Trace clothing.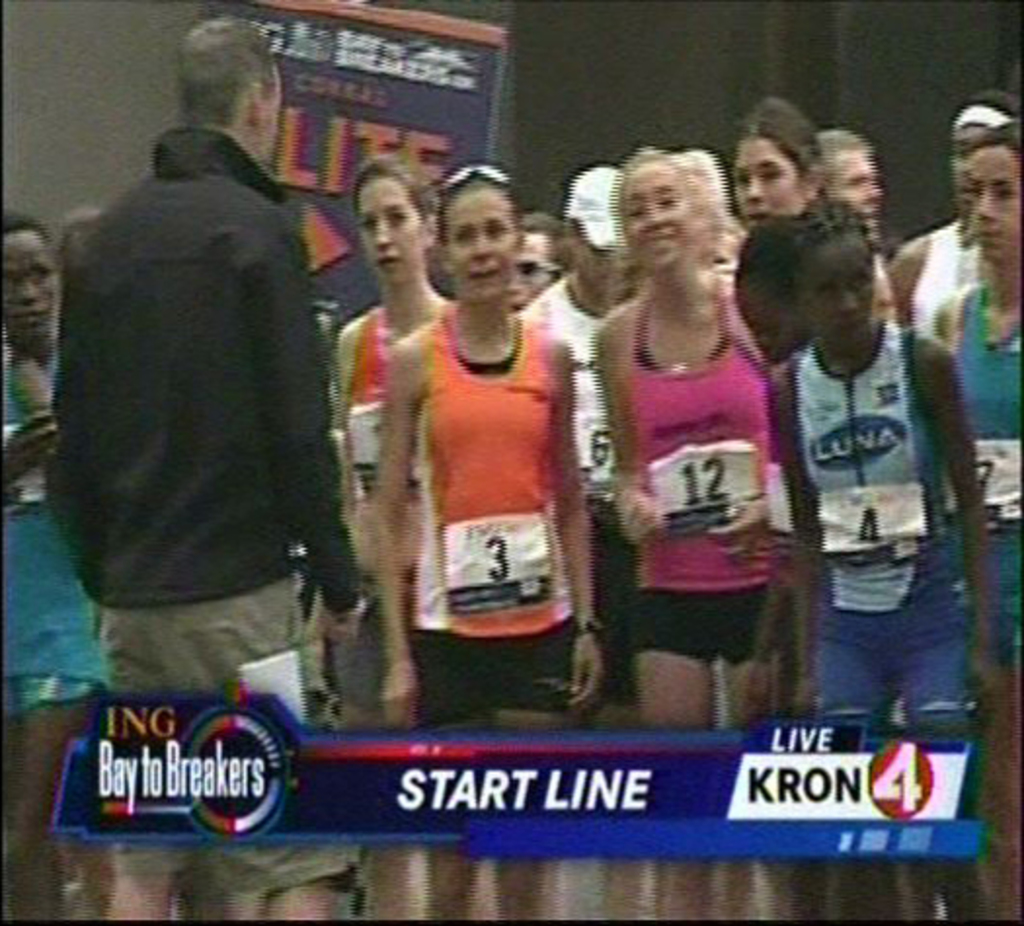
Traced to (25, 127, 359, 893).
